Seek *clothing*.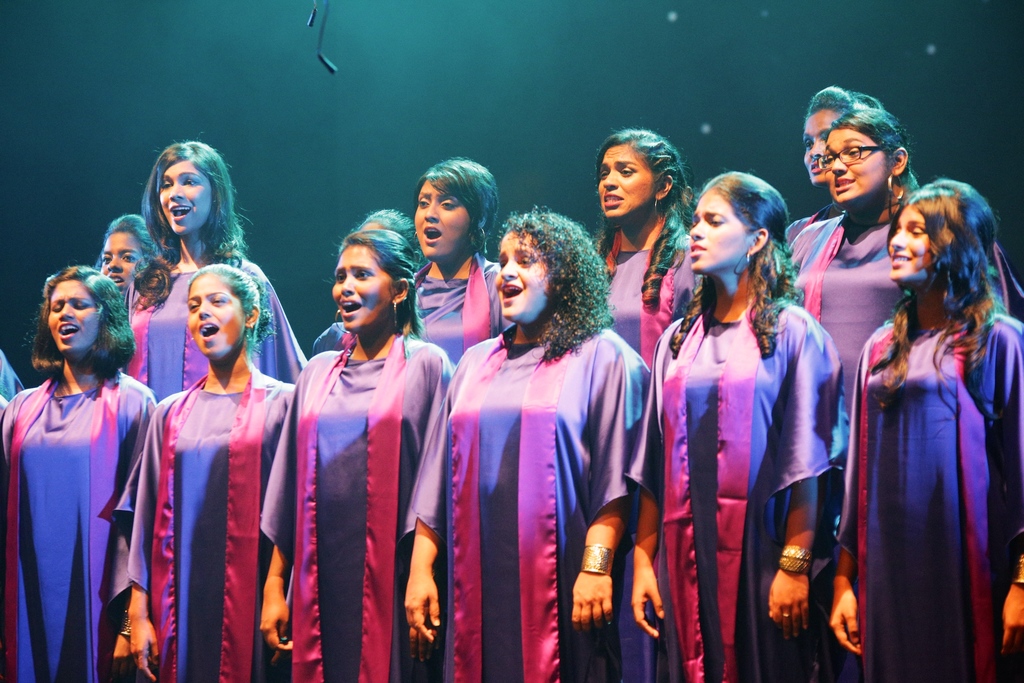
bbox=[0, 349, 23, 409].
